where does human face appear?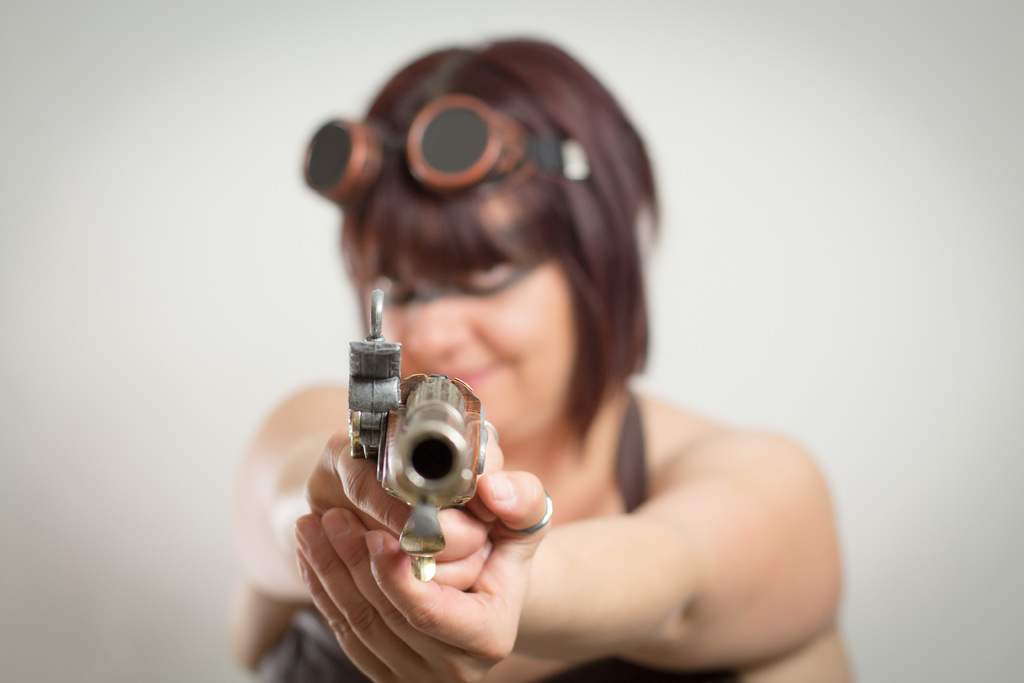
Appears at {"x1": 362, "y1": 197, "x2": 568, "y2": 444}.
